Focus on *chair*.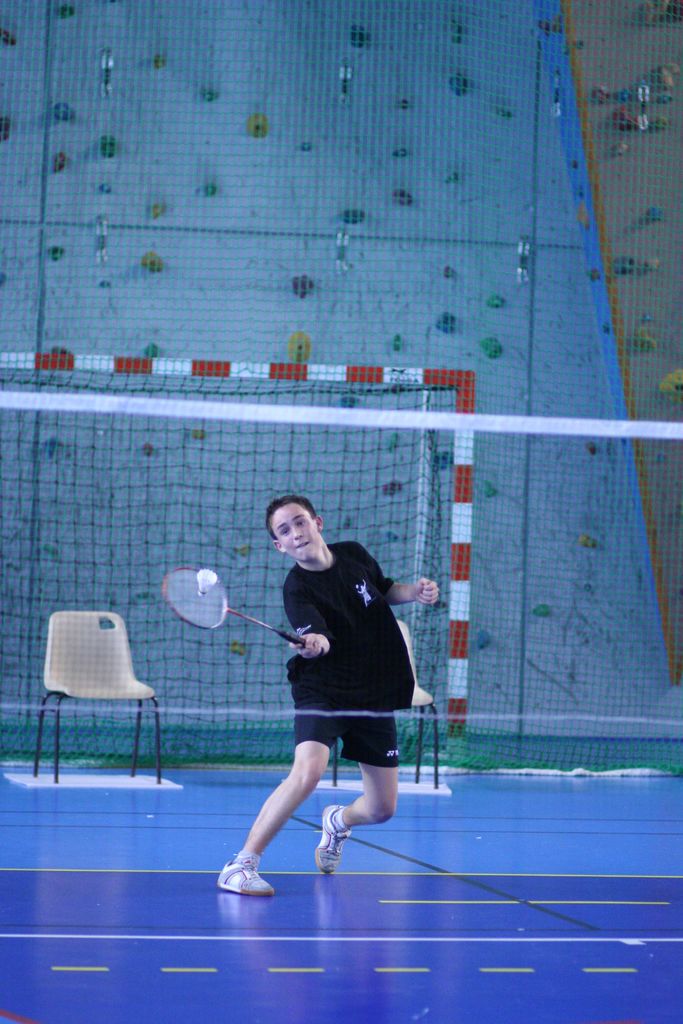
Focused at region(44, 610, 162, 813).
